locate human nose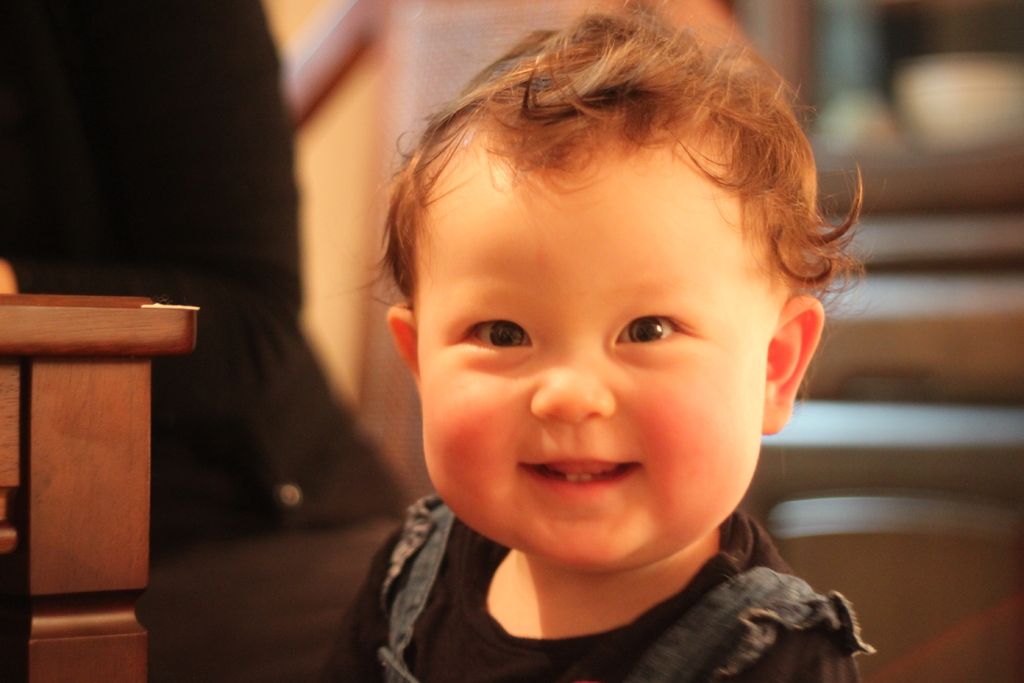
<region>529, 337, 614, 422</region>
